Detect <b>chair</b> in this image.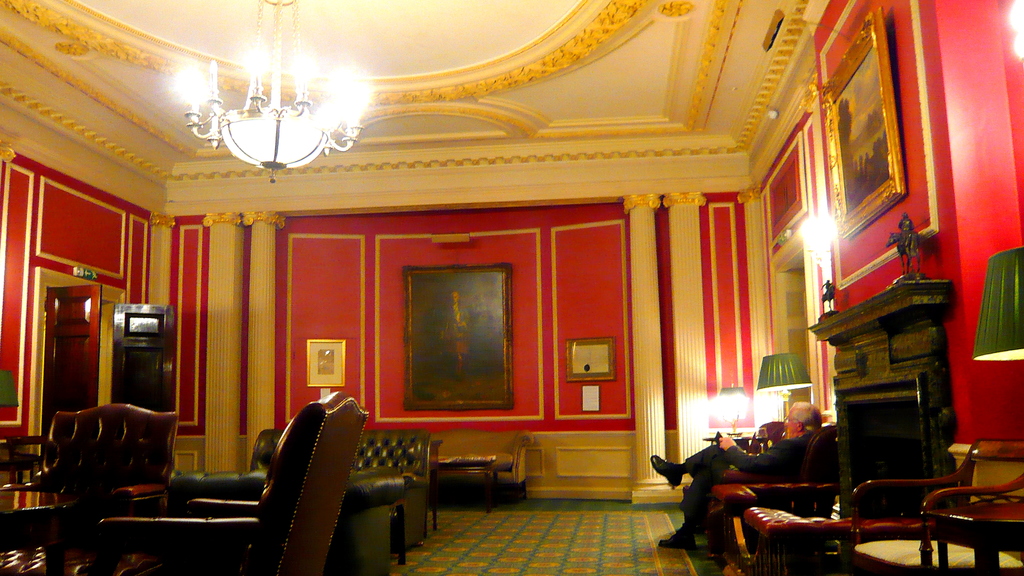
Detection: <box>90,390,369,575</box>.
